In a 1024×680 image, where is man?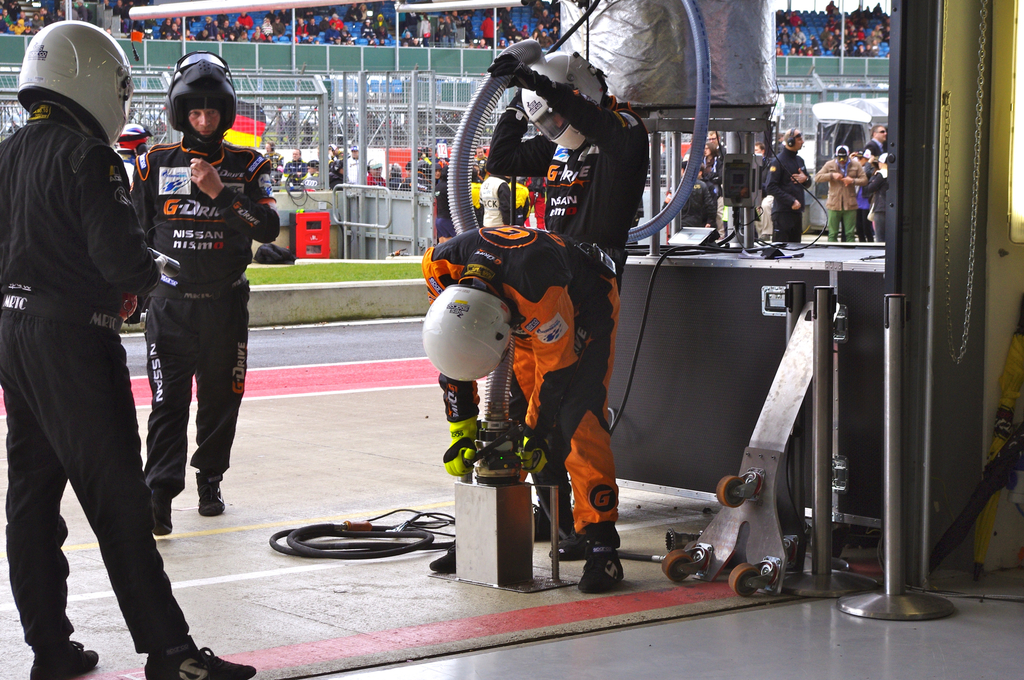
bbox=(236, 11, 253, 29).
